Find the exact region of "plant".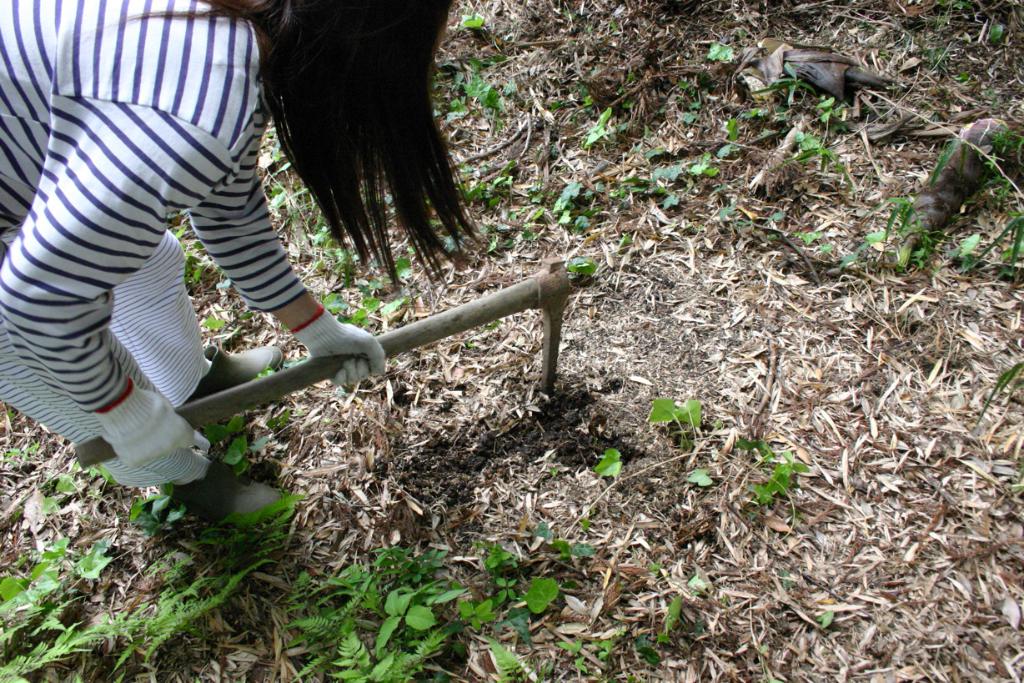
Exact region: l=169, t=225, r=236, b=303.
